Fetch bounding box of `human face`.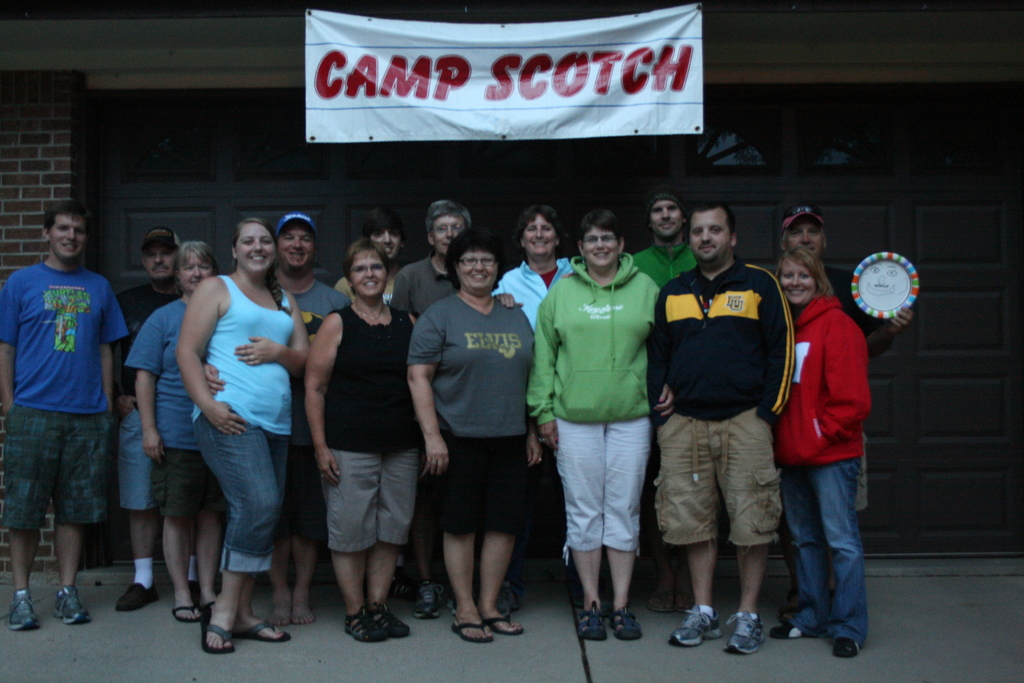
Bbox: rect(463, 251, 496, 285).
